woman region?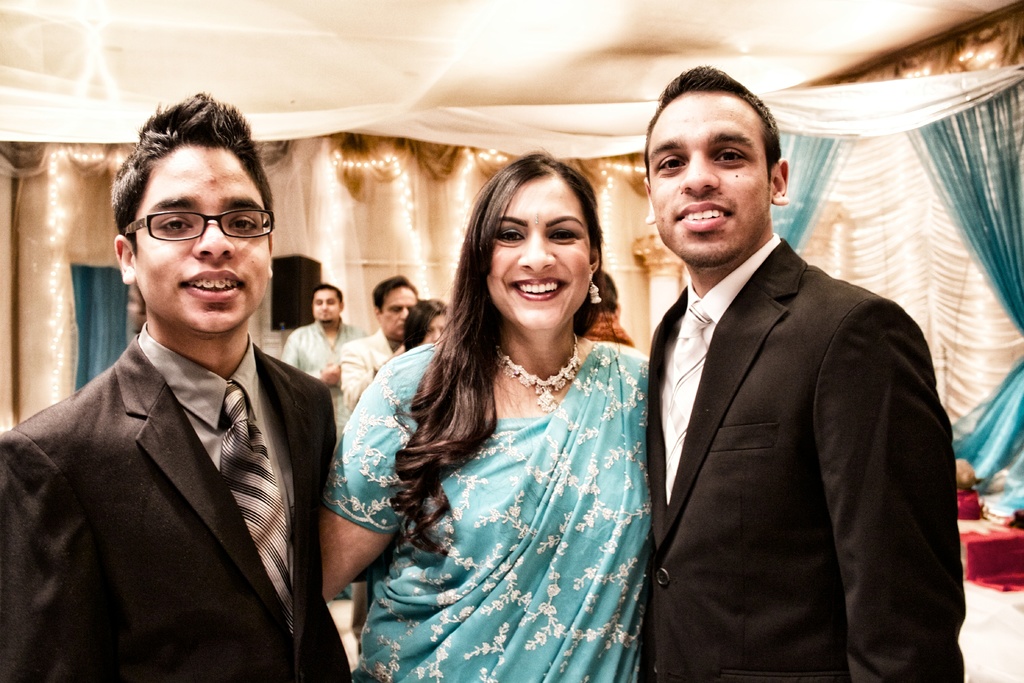
bbox=[318, 147, 652, 682]
